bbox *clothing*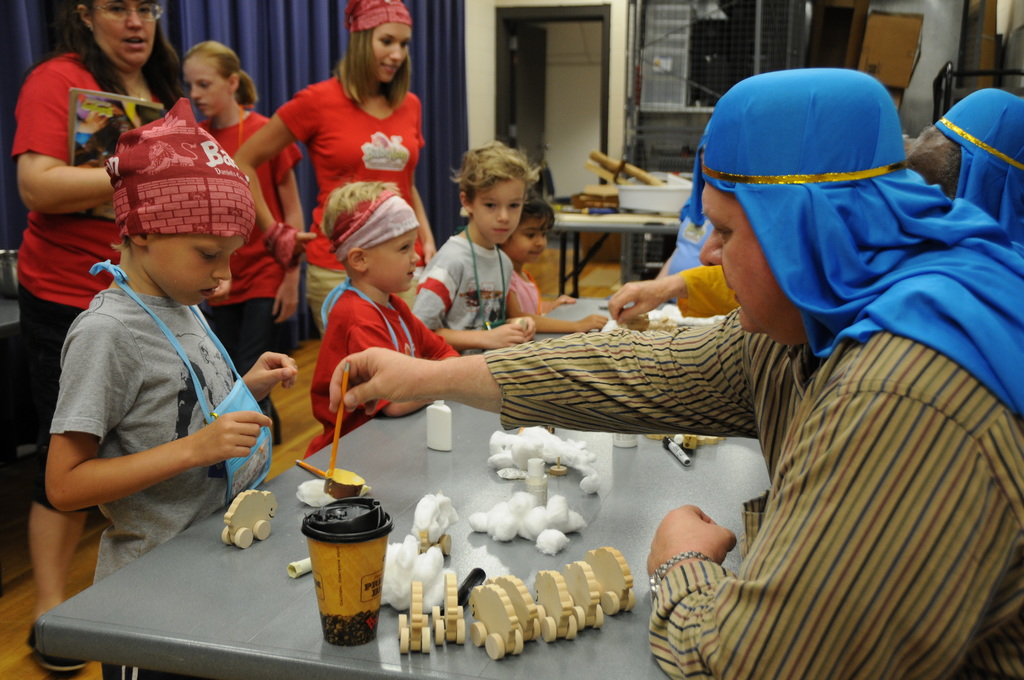
[306, 285, 457, 458]
